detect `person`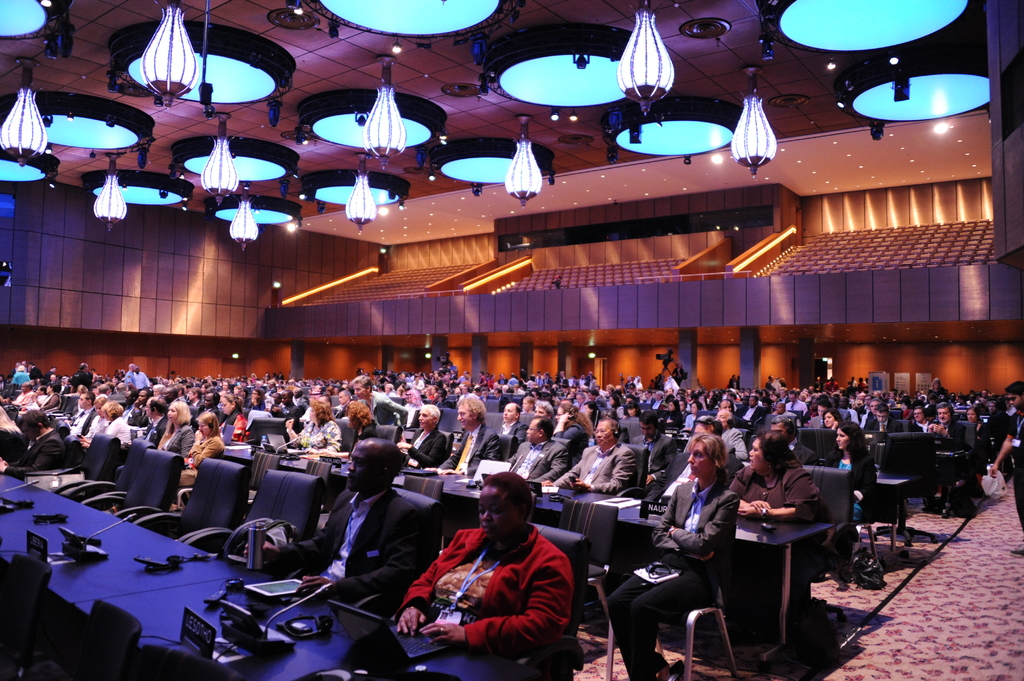
l=583, t=401, r=600, b=428
